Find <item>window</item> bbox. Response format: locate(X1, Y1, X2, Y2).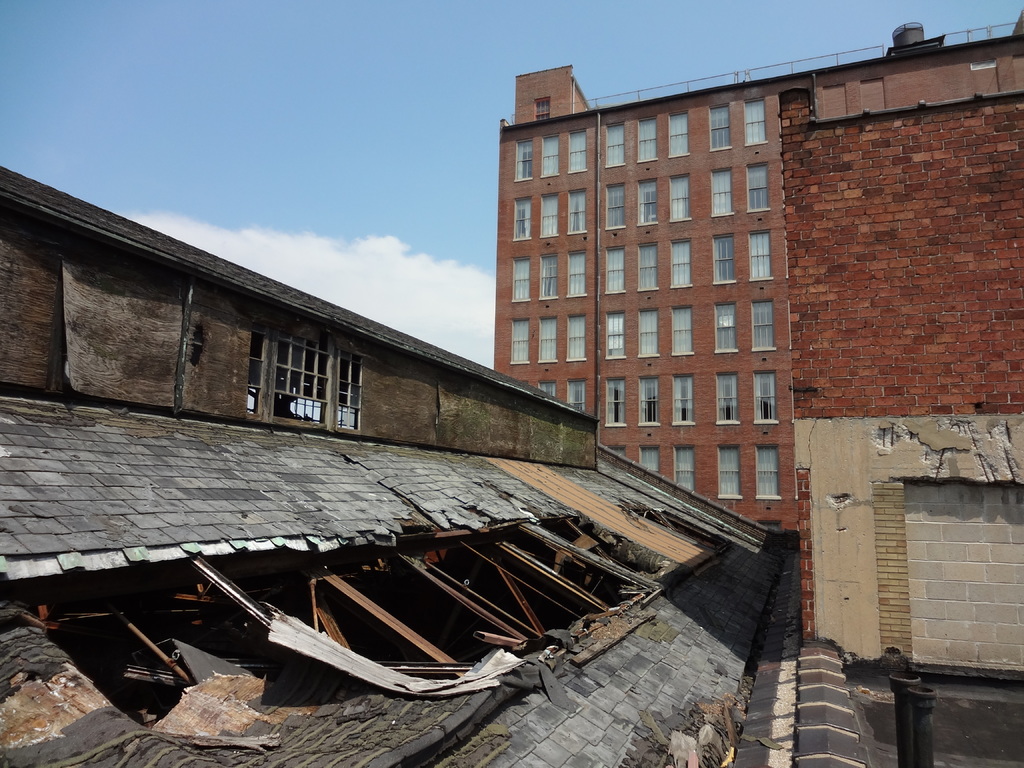
locate(566, 312, 587, 362).
